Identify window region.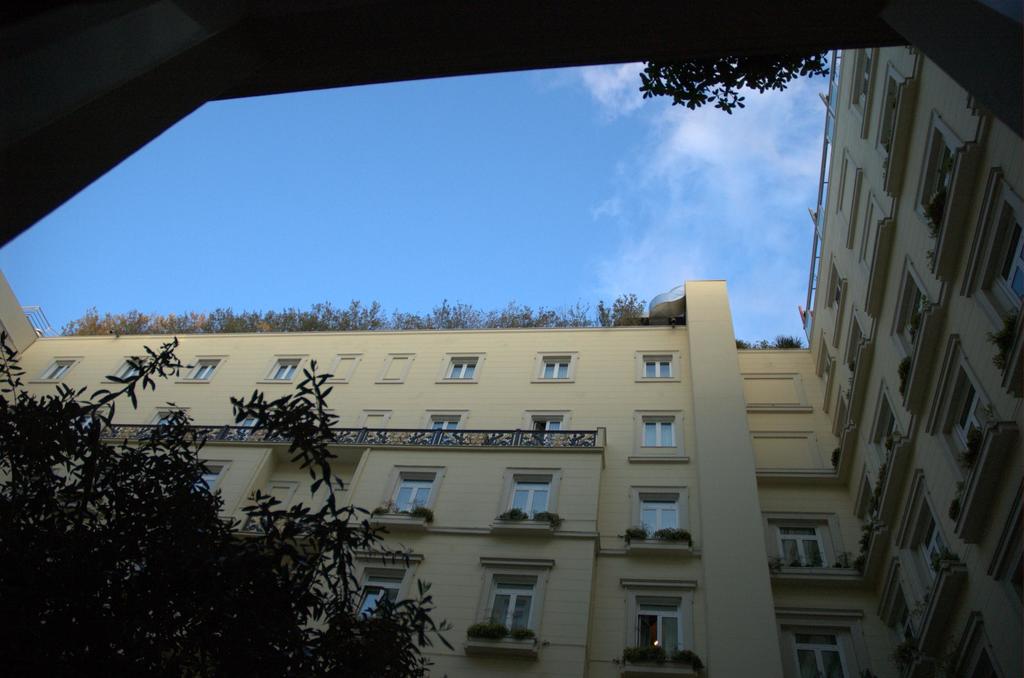
Region: {"x1": 253, "y1": 349, "x2": 309, "y2": 383}.
